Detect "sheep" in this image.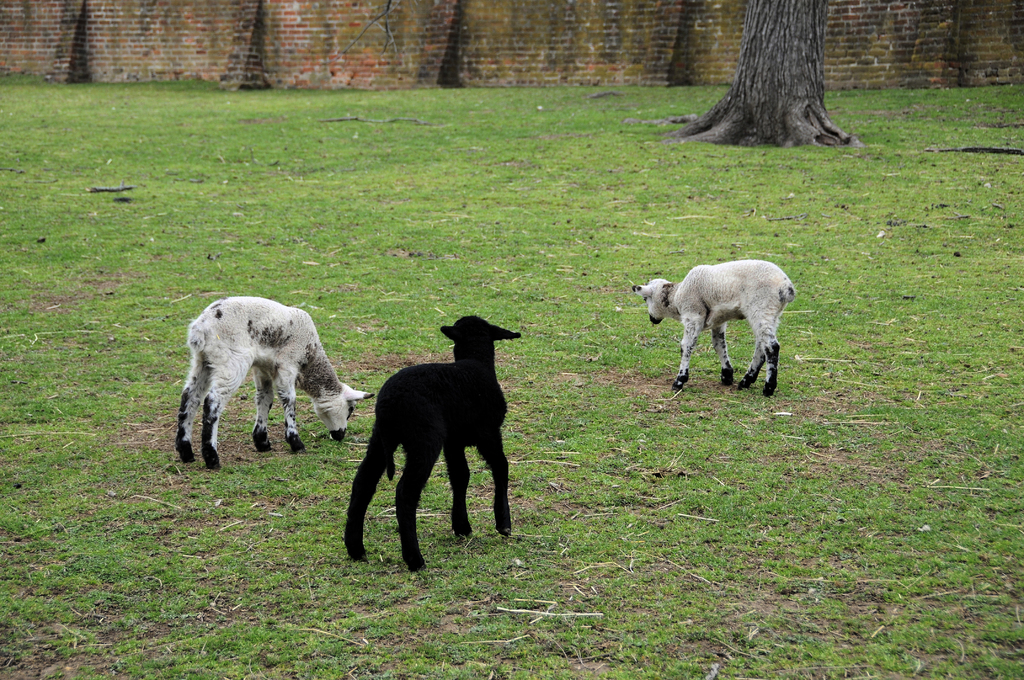
Detection: <region>634, 259, 796, 399</region>.
